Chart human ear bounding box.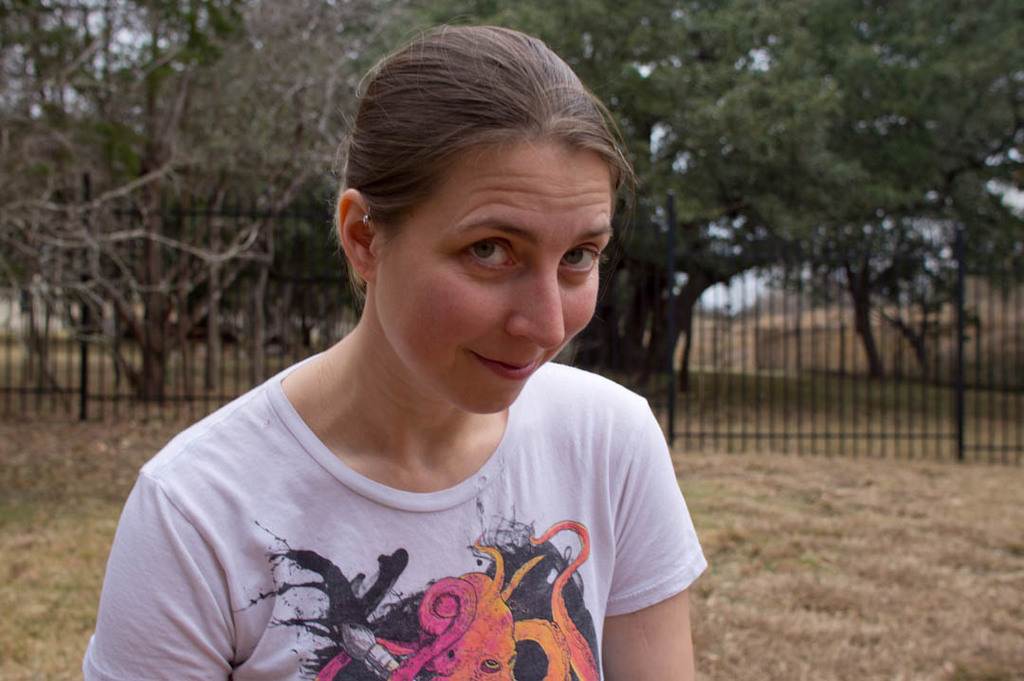
Charted: bbox=[334, 188, 381, 281].
